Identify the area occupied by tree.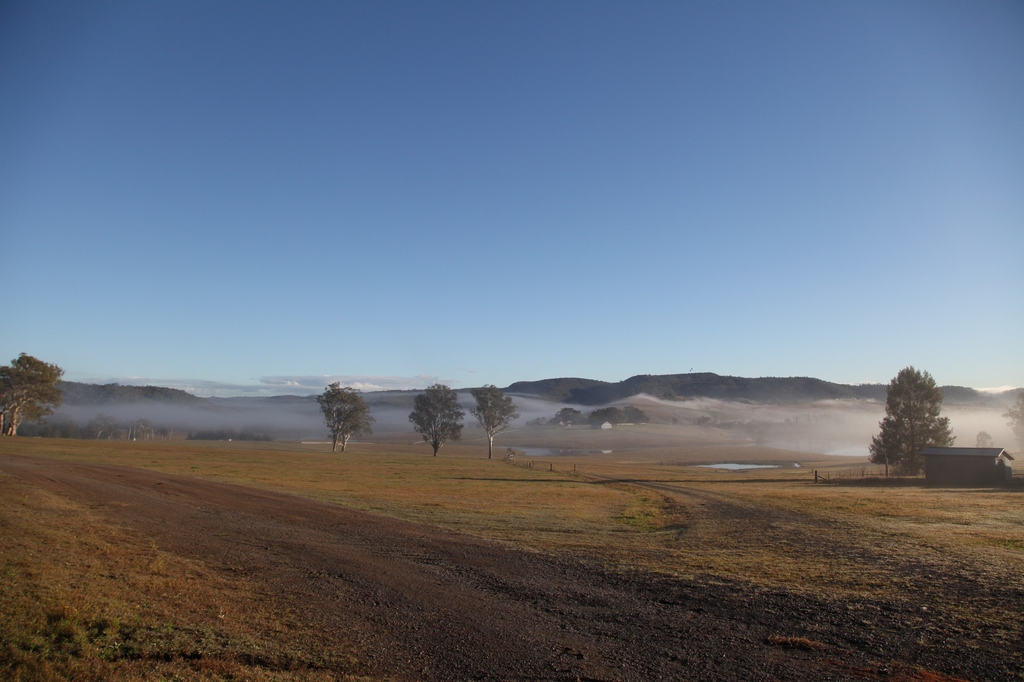
Area: [995,390,1023,459].
